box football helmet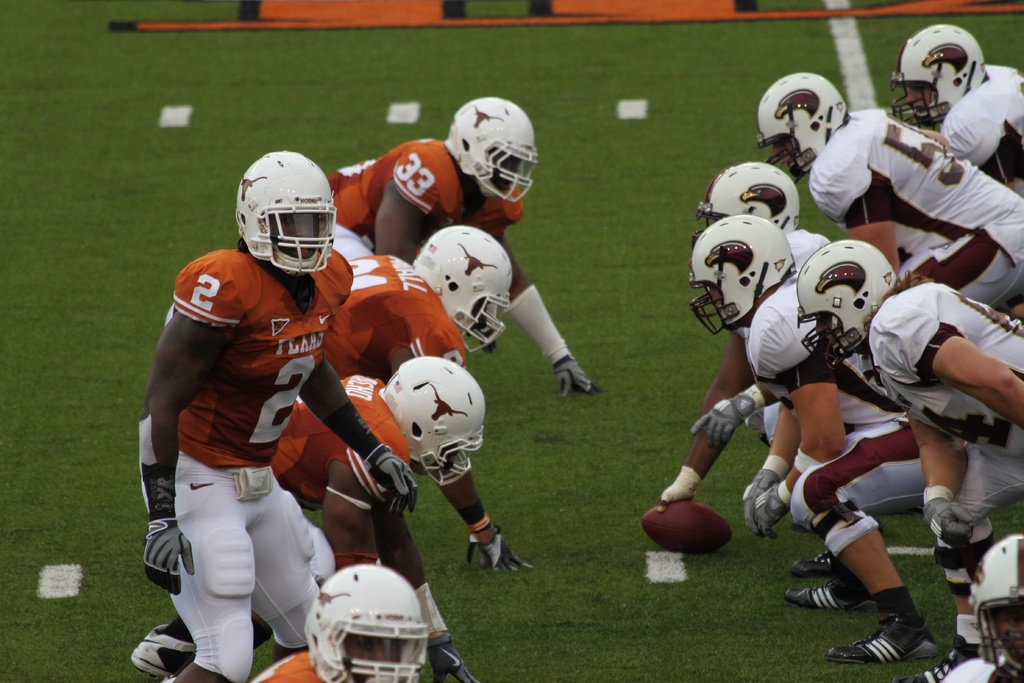
413,223,515,356
